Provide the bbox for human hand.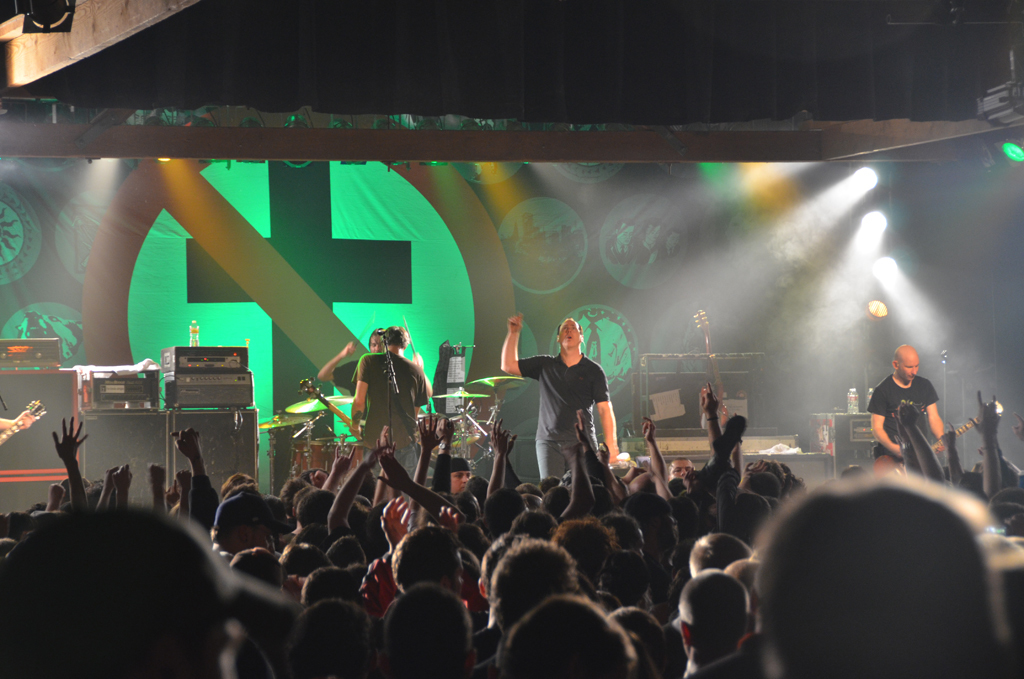
region(438, 503, 461, 534).
